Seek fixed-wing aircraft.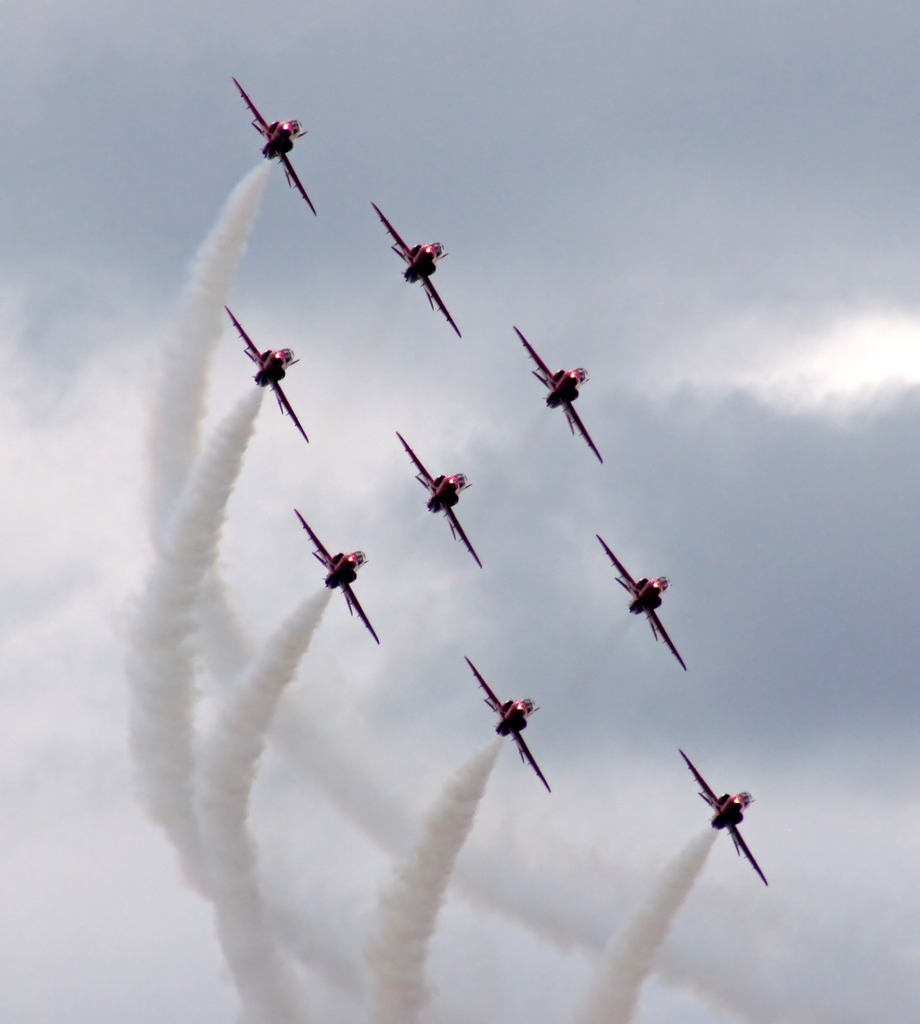
x1=375 y1=205 x2=459 y2=335.
